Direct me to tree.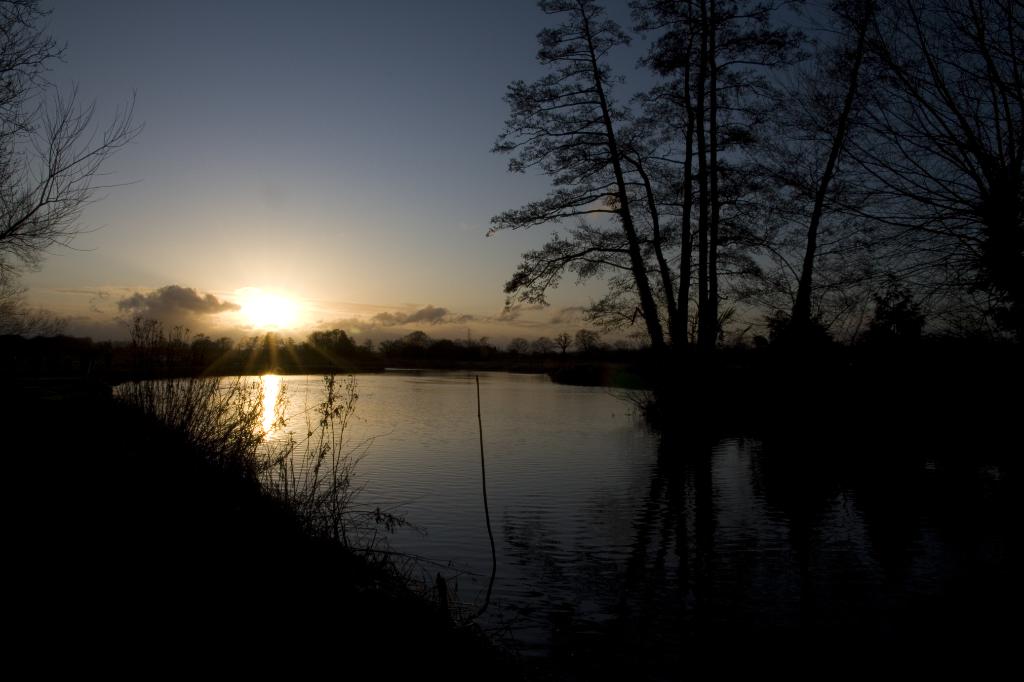
Direction: crop(15, 24, 143, 338).
